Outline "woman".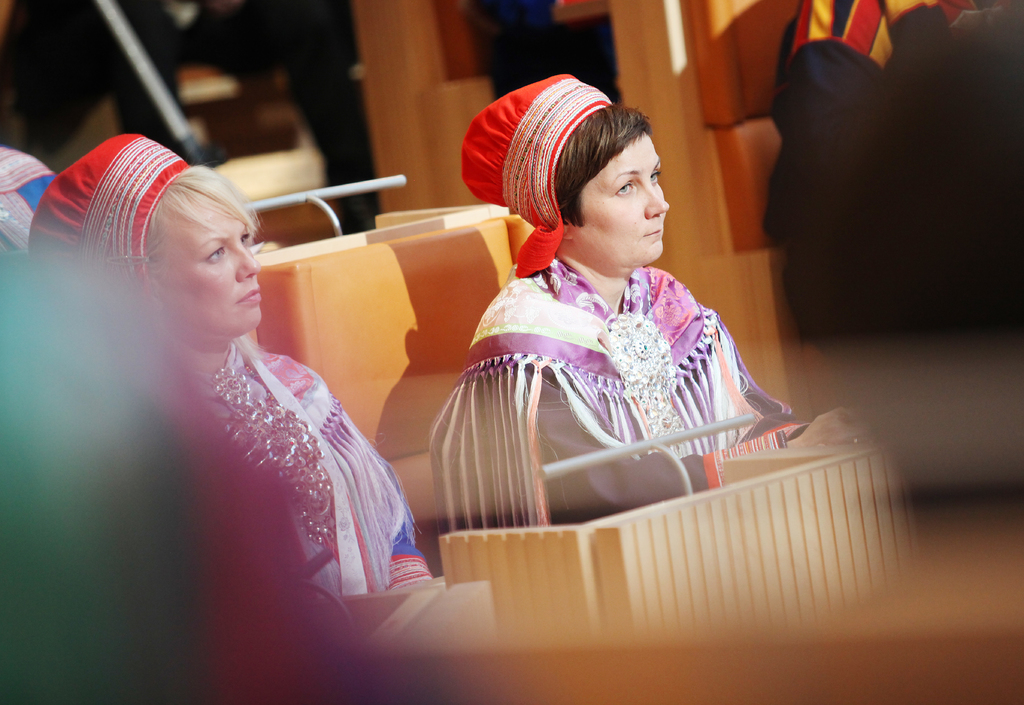
Outline: 17:133:422:638.
